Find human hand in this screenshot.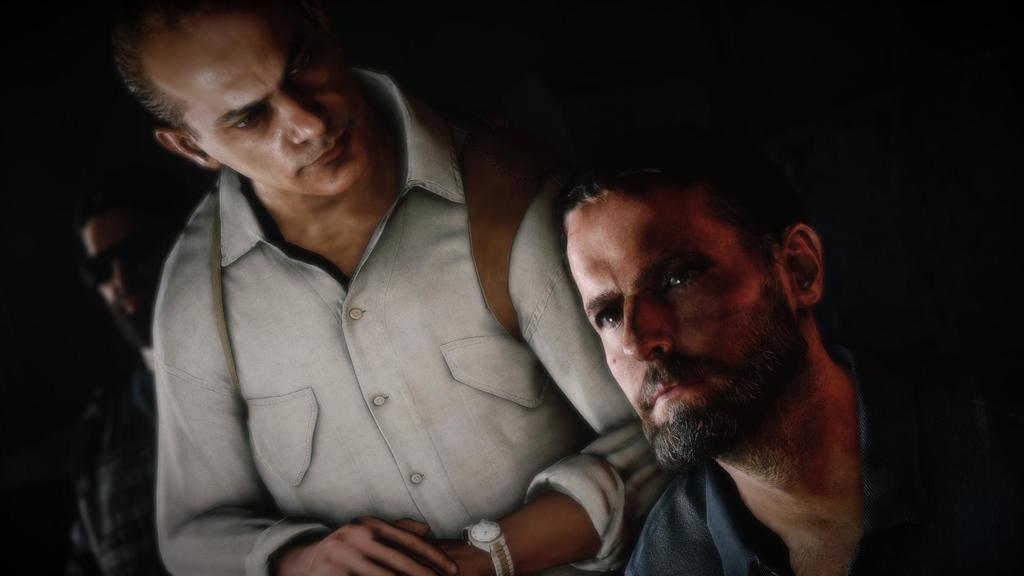
The bounding box for human hand is box(390, 540, 486, 575).
